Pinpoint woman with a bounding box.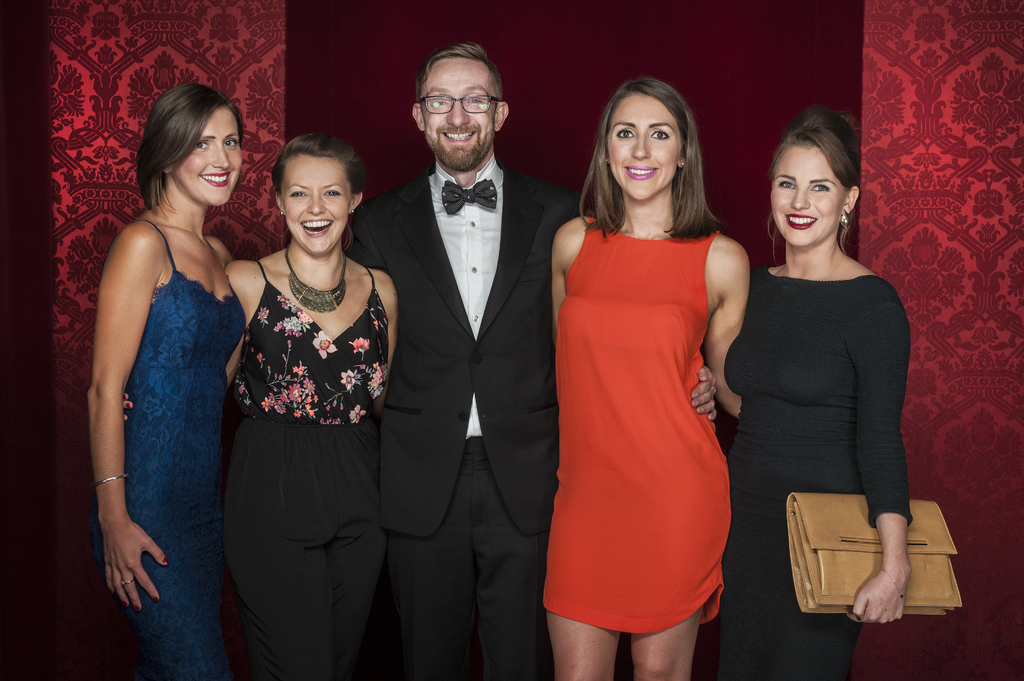
bbox(726, 103, 914, 680).
